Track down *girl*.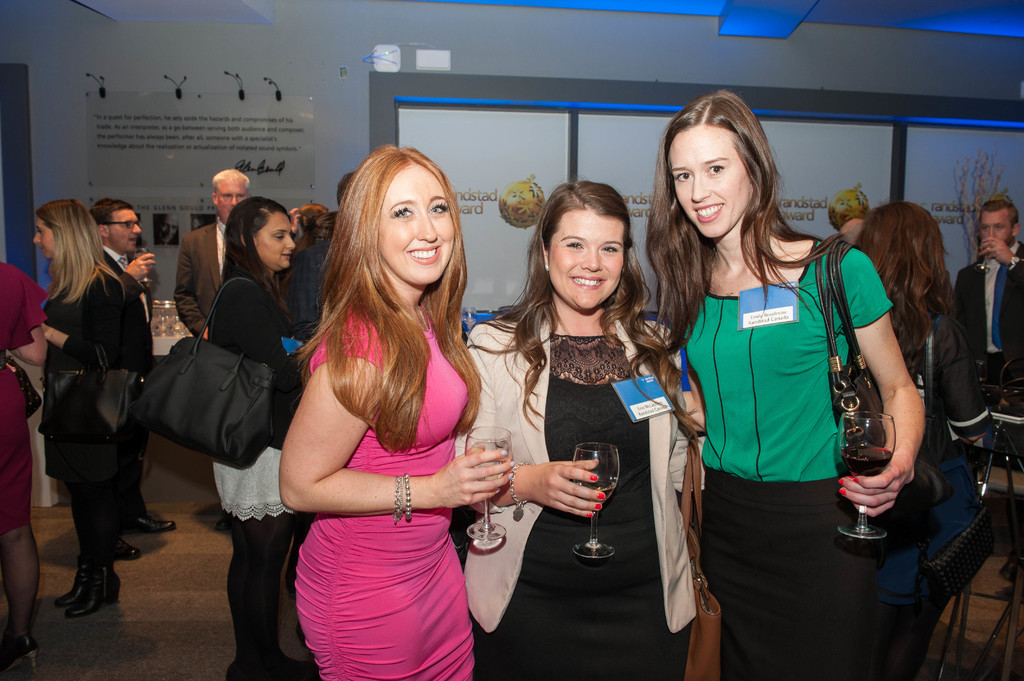
Tracked to (x1=202, y1=189, x2=323, y2=680).
